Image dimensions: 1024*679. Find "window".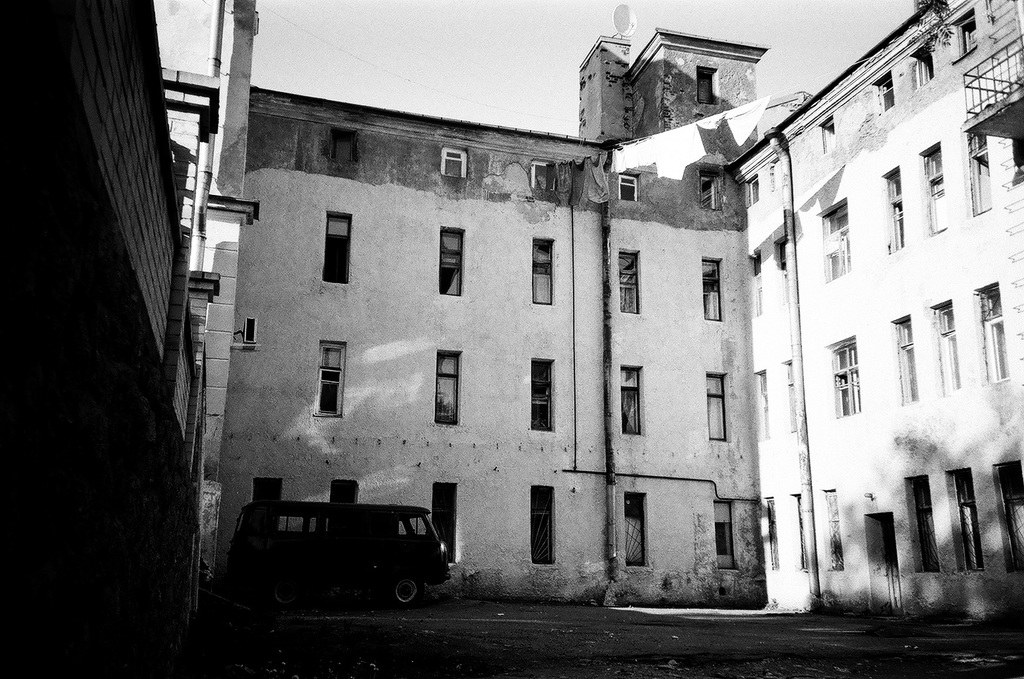
[325,479,359,538].
